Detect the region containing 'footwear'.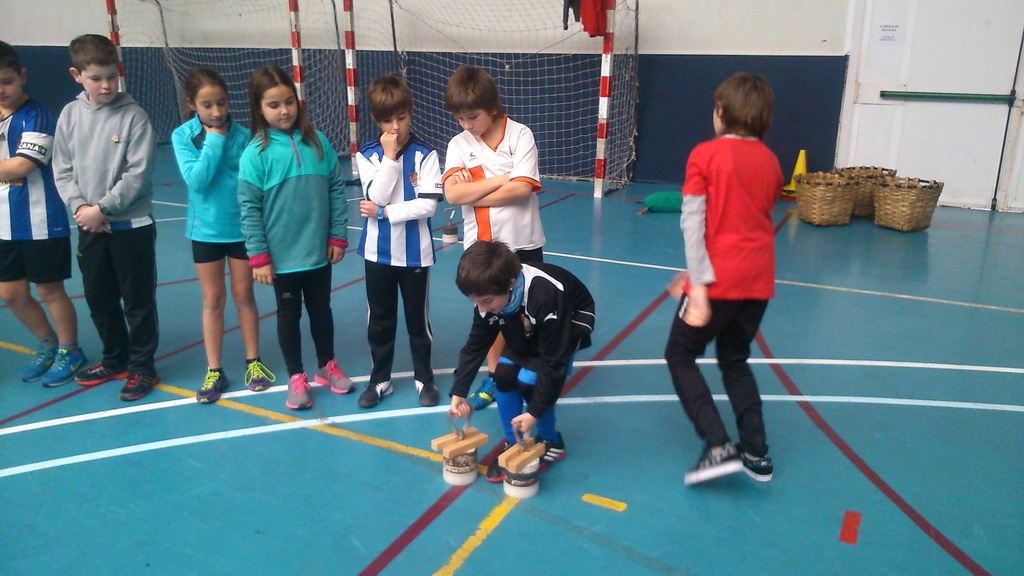
{"left": 737, "top": 436, "right": 772, "bottom": 482}.
